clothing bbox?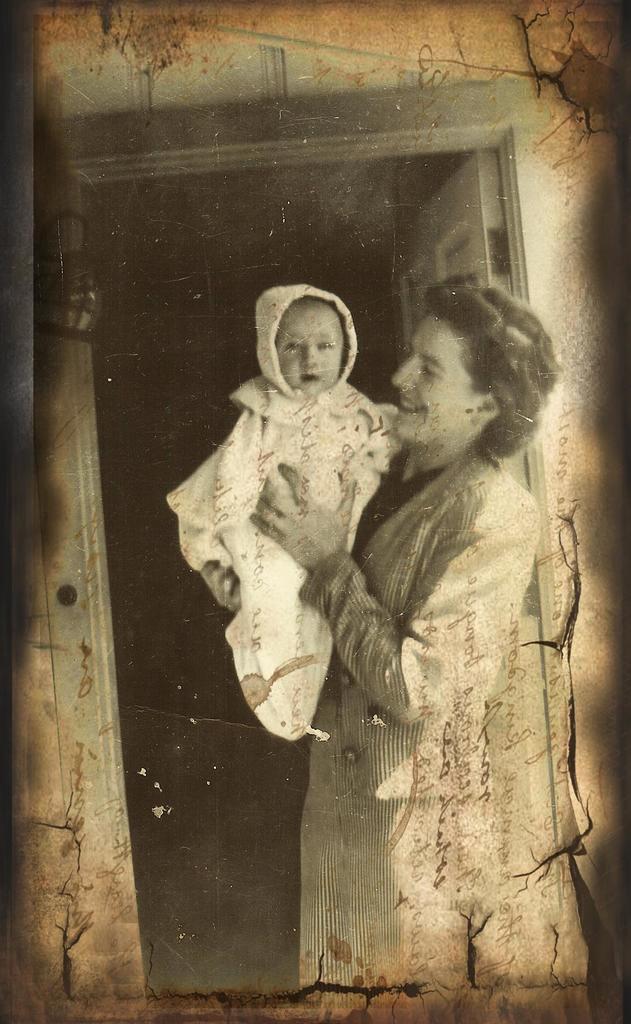
(299, 442, 537, 996)
